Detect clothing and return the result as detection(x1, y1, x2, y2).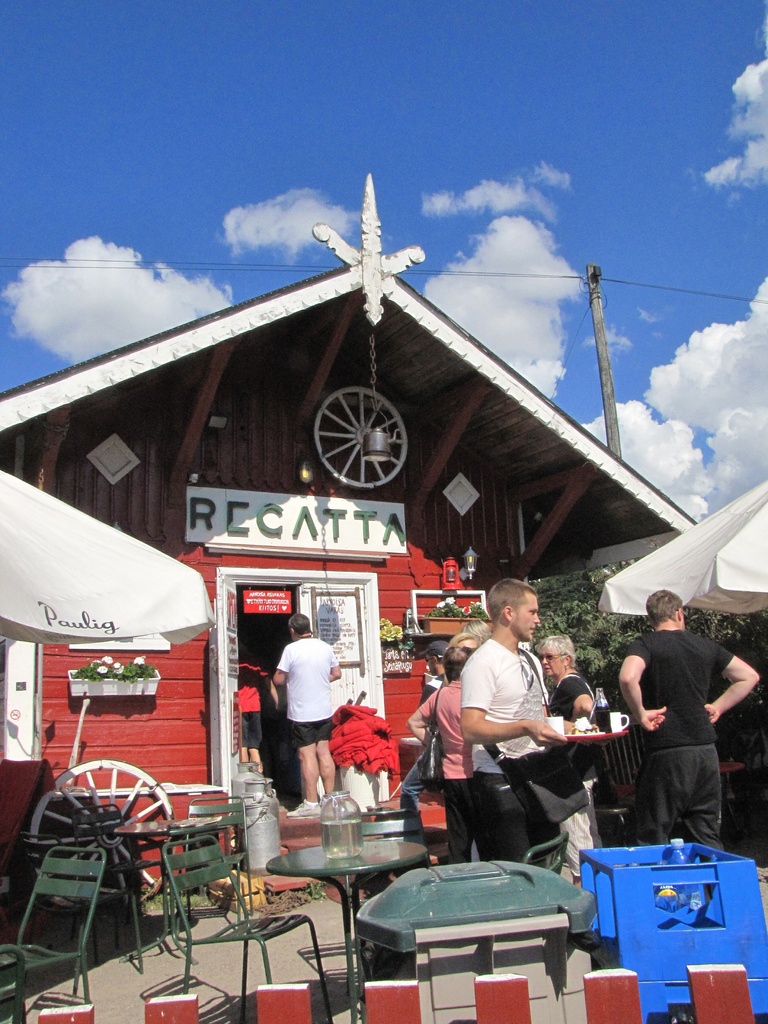
detection(410, 668, 501, 857).
